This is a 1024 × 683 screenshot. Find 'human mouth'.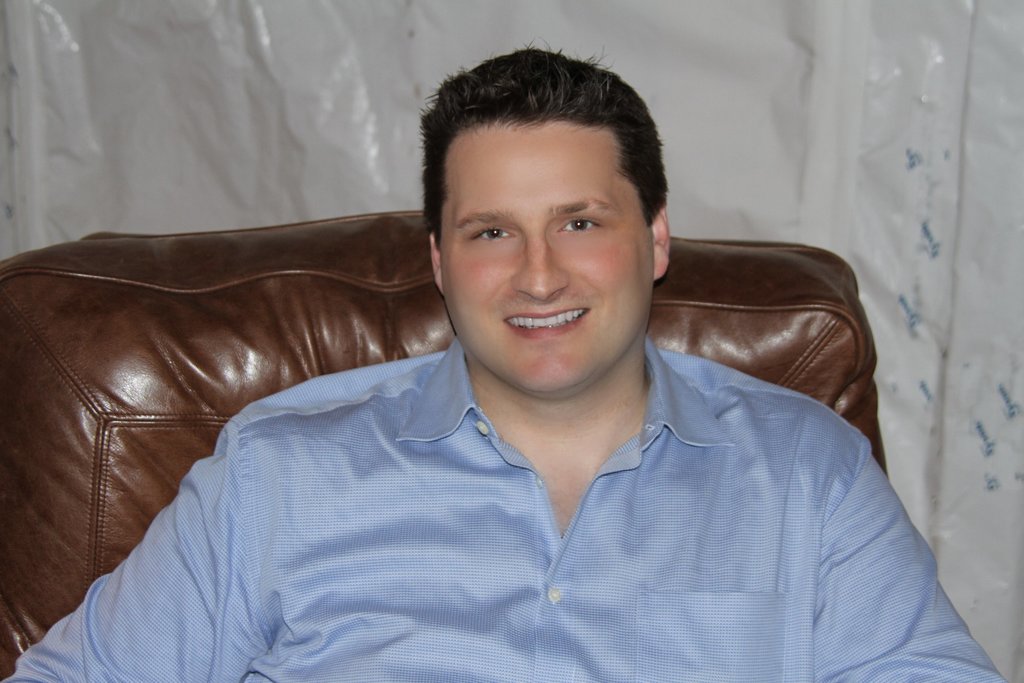
Bounding box: (x1=505, y1=307, x2=589, y2=336).
